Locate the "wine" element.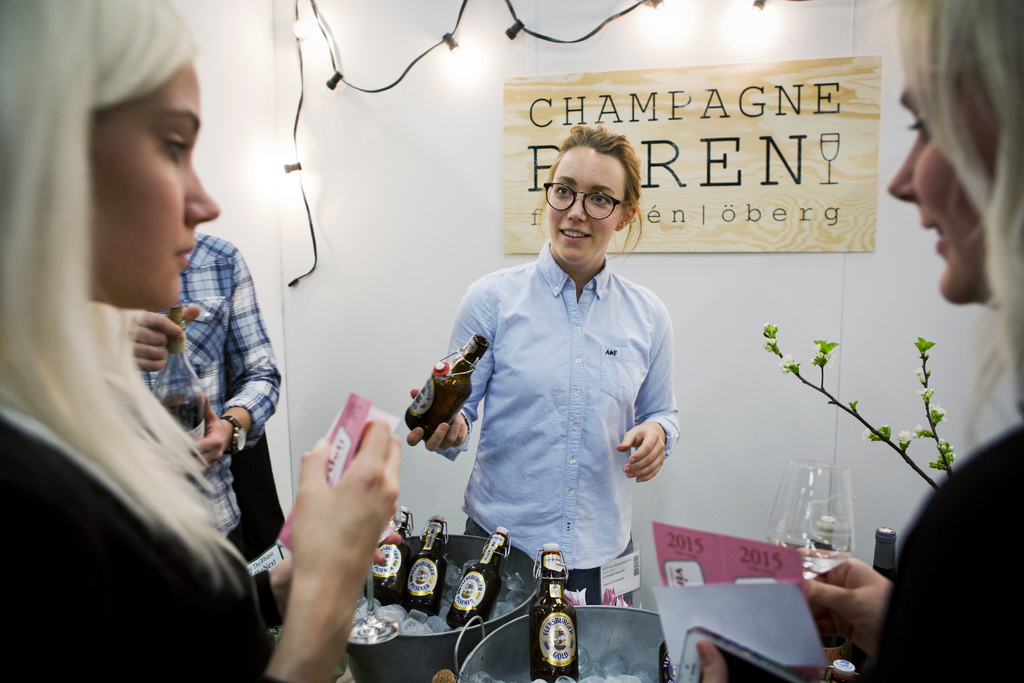
Element bbox: {"x1": 146, "y1": 301, "x2": 210, "y2": 442}.
